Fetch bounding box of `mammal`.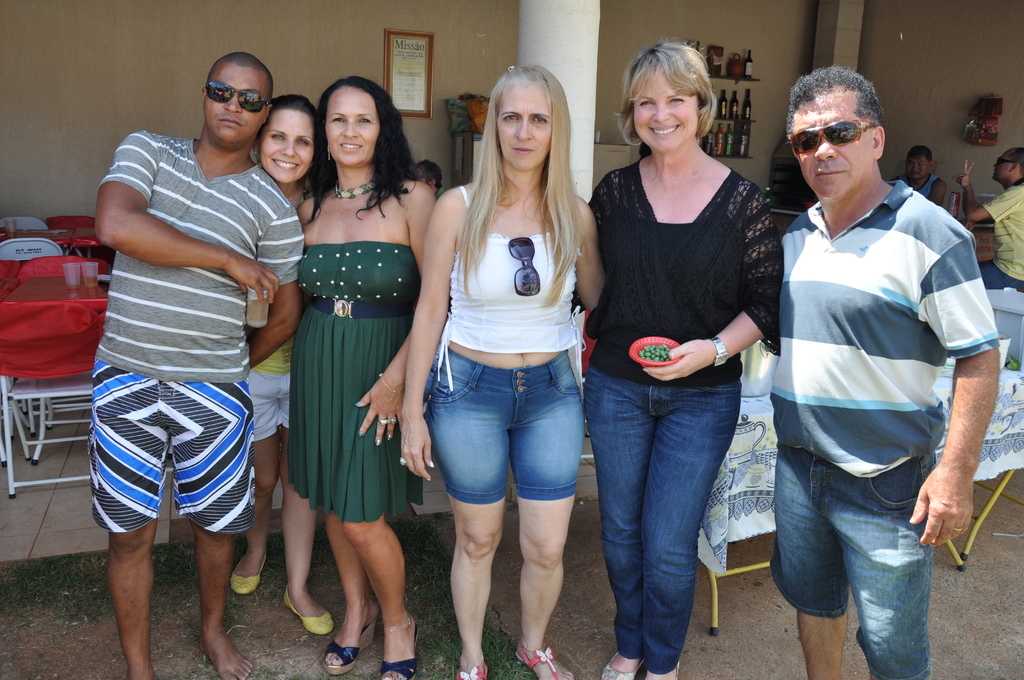
Bbox: 297:74:441:679.
